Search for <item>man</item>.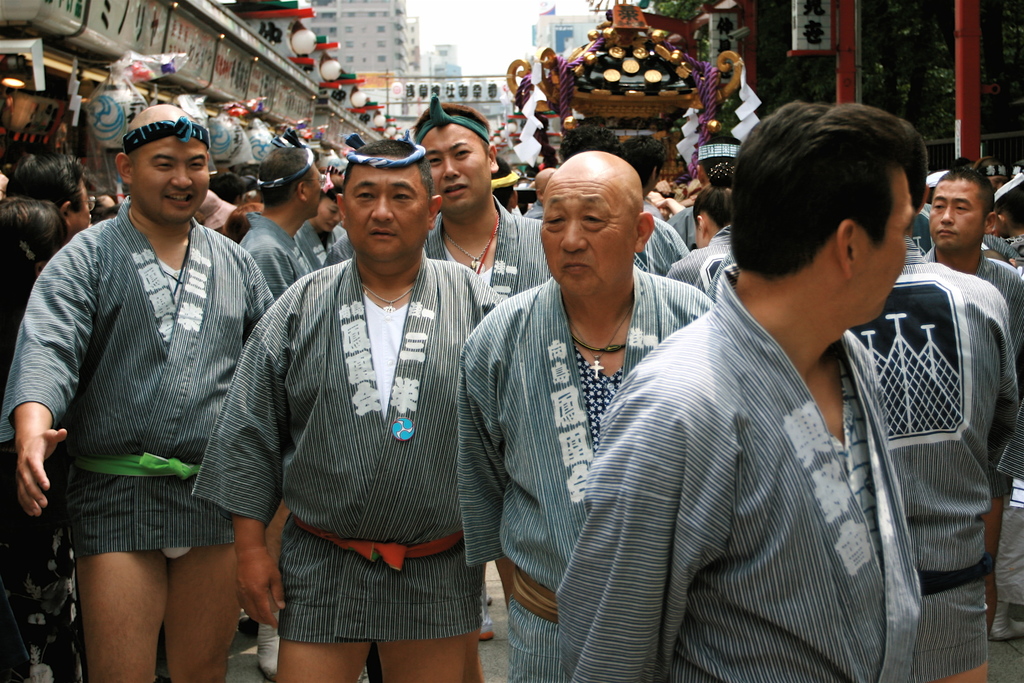
Found at detection(552, 99, 922, 682).
